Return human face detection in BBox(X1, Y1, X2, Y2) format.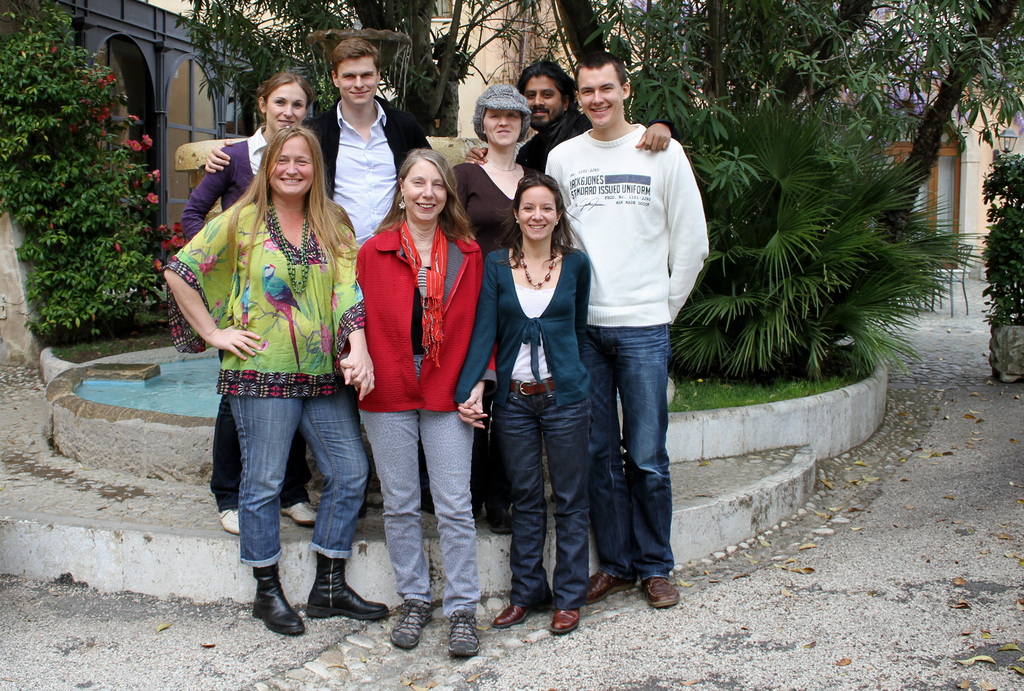
BBox(481, 108, 525, 146).
